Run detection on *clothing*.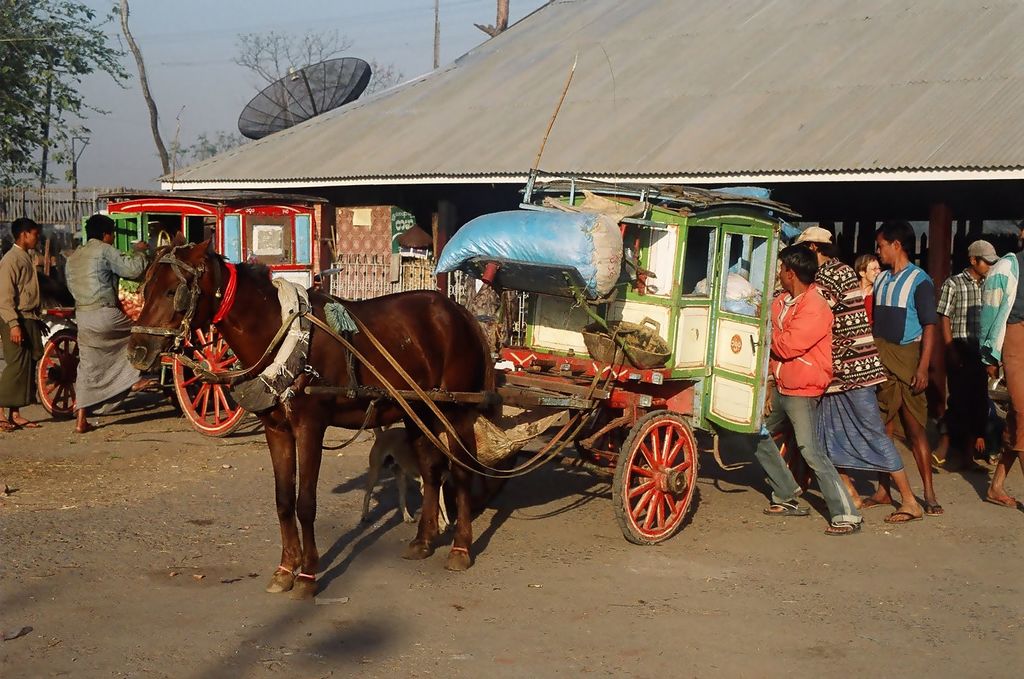
Result: [x1=866, y1=263, x2=933, y2=439].
